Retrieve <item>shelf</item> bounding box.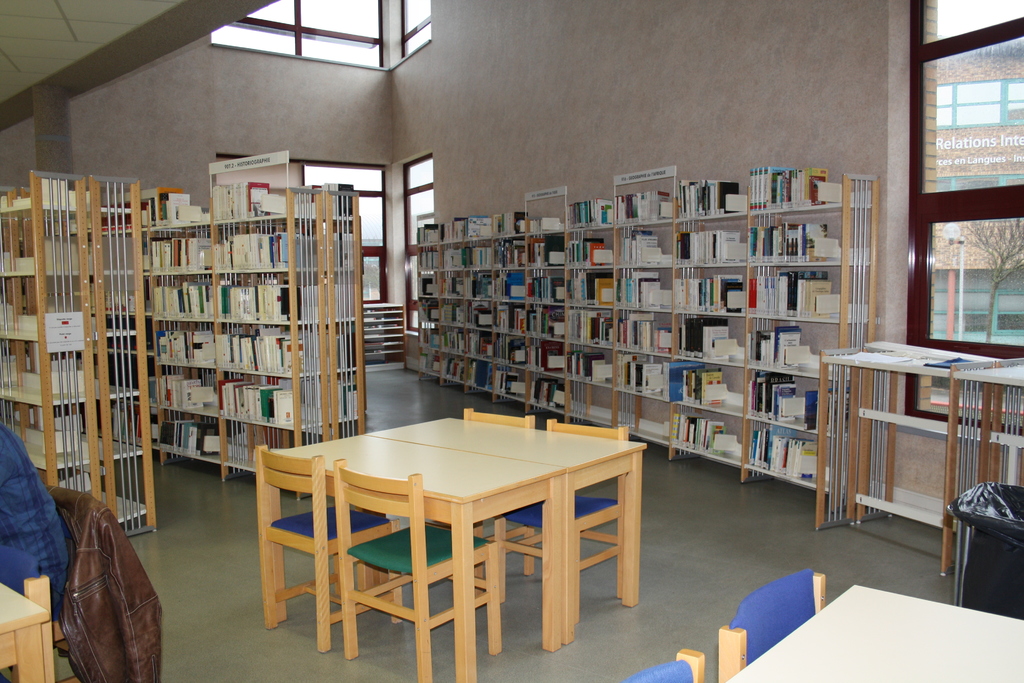
Bounding box: 569 271 612 306.
